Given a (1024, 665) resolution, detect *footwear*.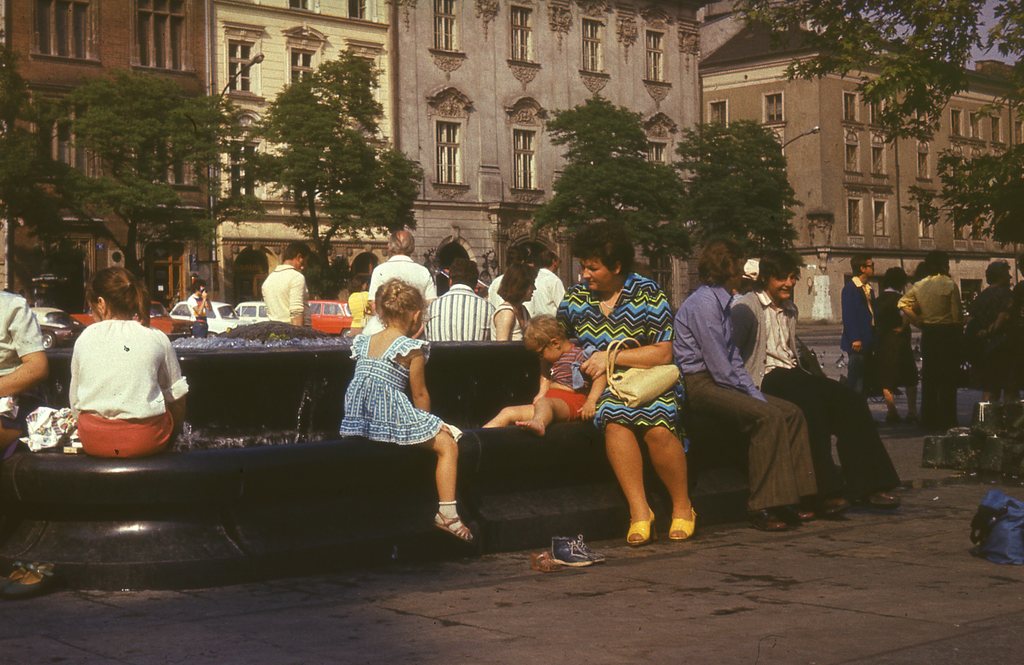
813/490/851/506.
